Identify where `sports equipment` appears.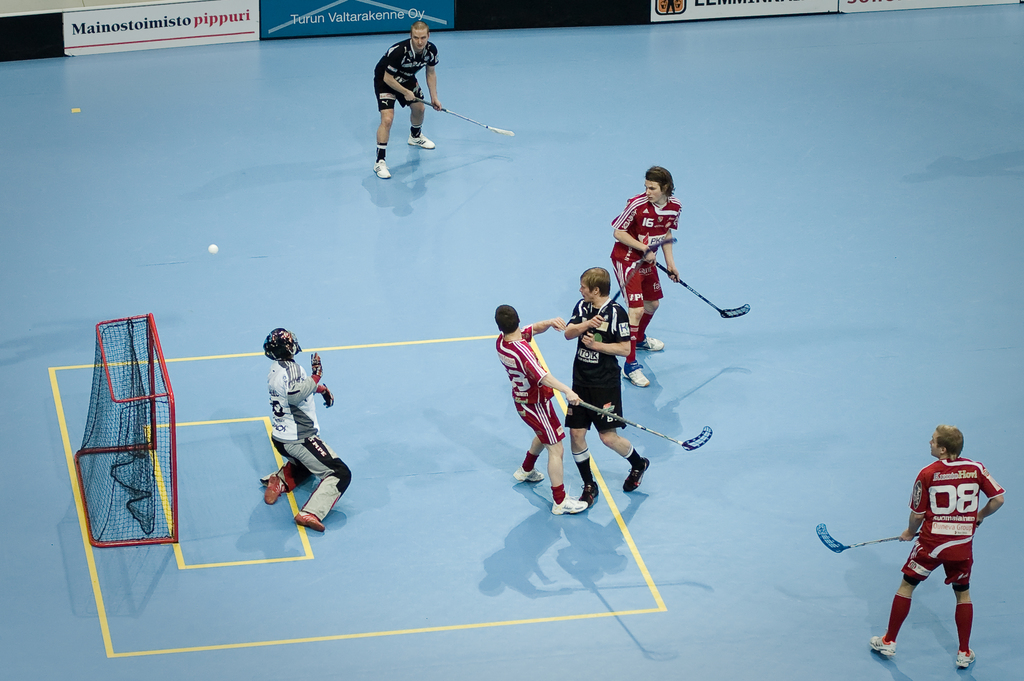
Appears at Rect(264, 473, 284, 503).
